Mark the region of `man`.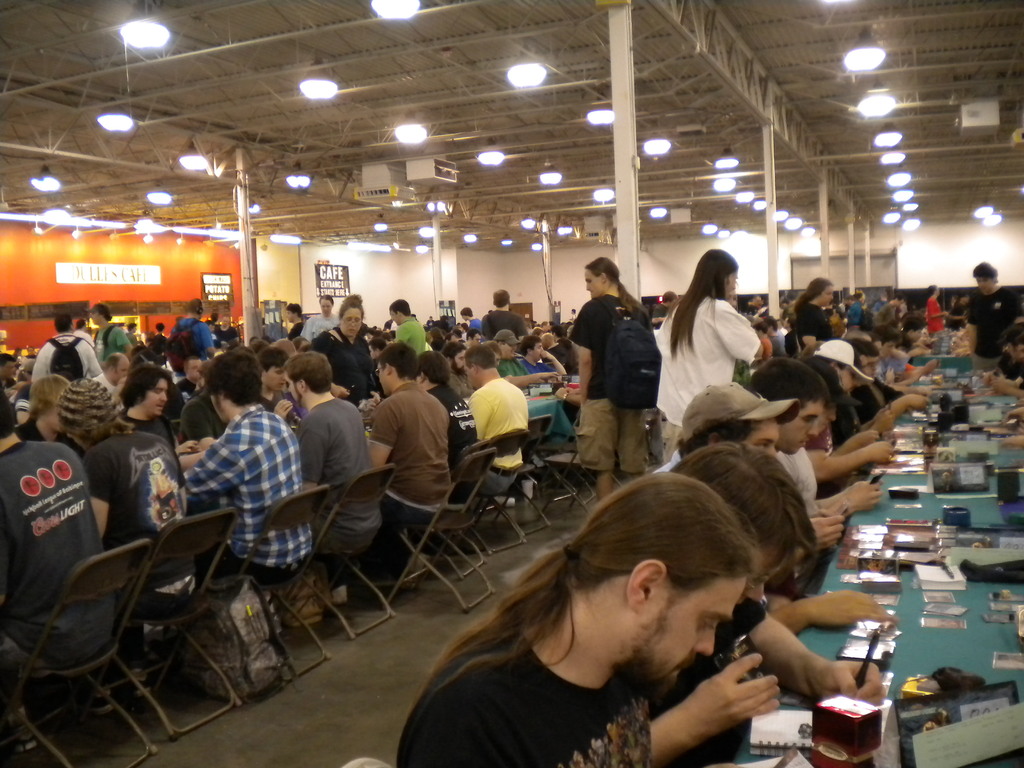
Region: left=484, top=285, right=526, bottom=346.
